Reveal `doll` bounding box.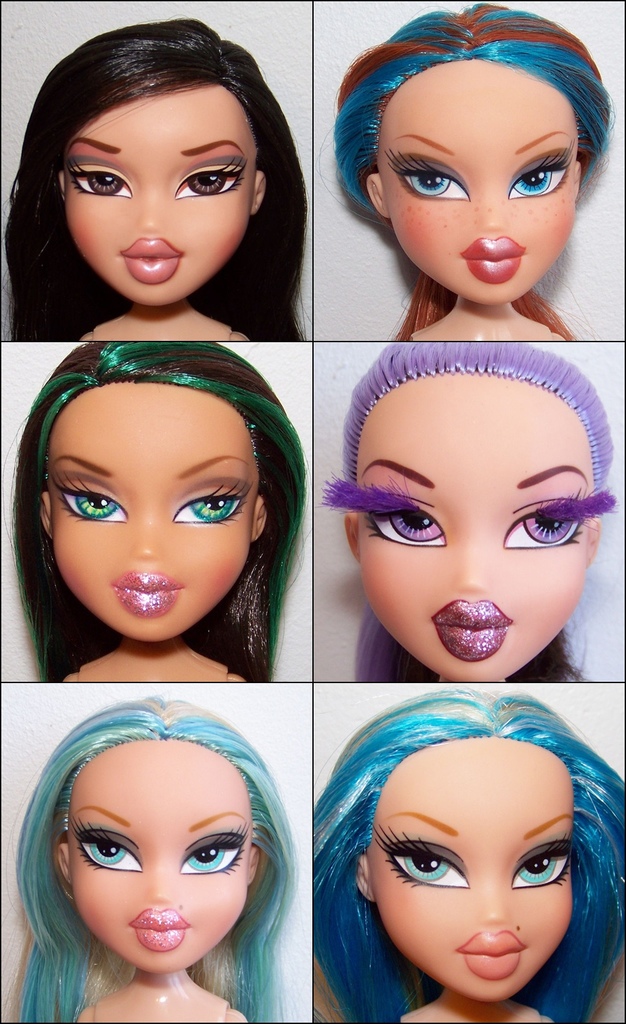
Revealed: crop(8, 346, 290, 689).
